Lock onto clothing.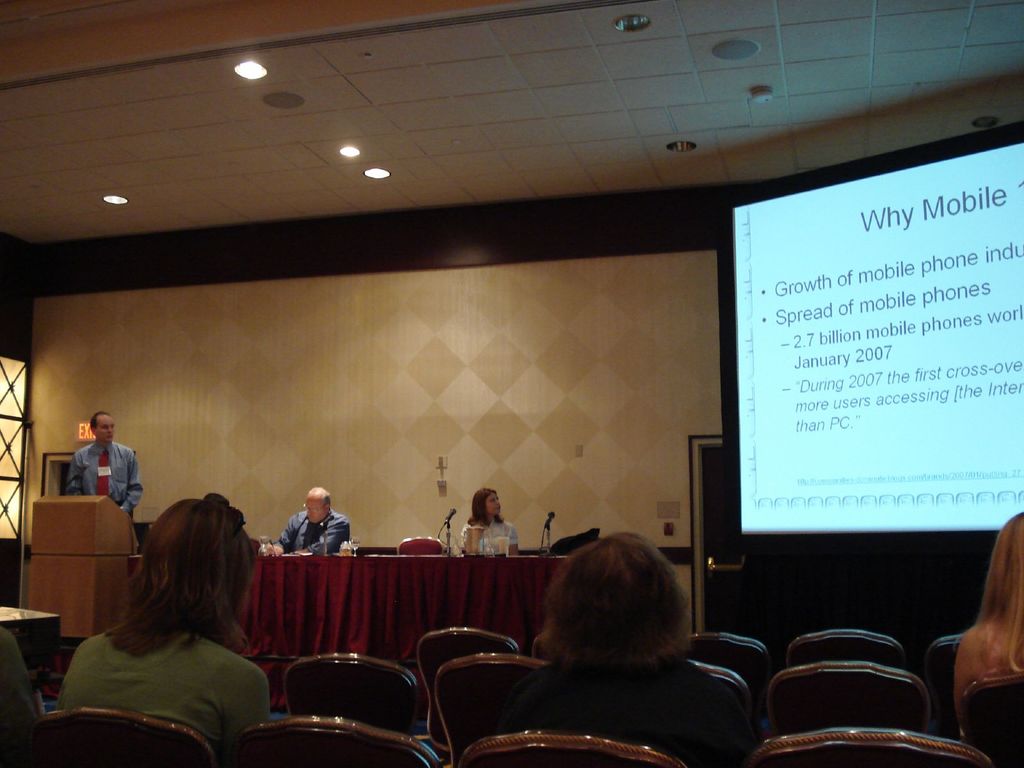
Locked: (55, 622, 281, 767).
